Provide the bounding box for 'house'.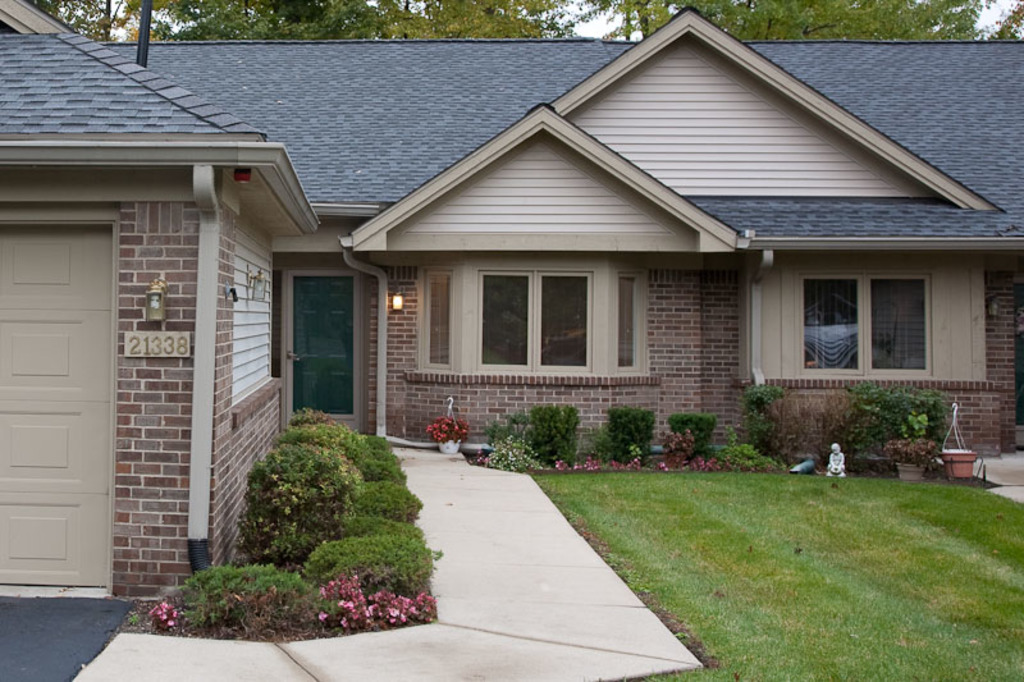
box(33, 0, 974, 594).
